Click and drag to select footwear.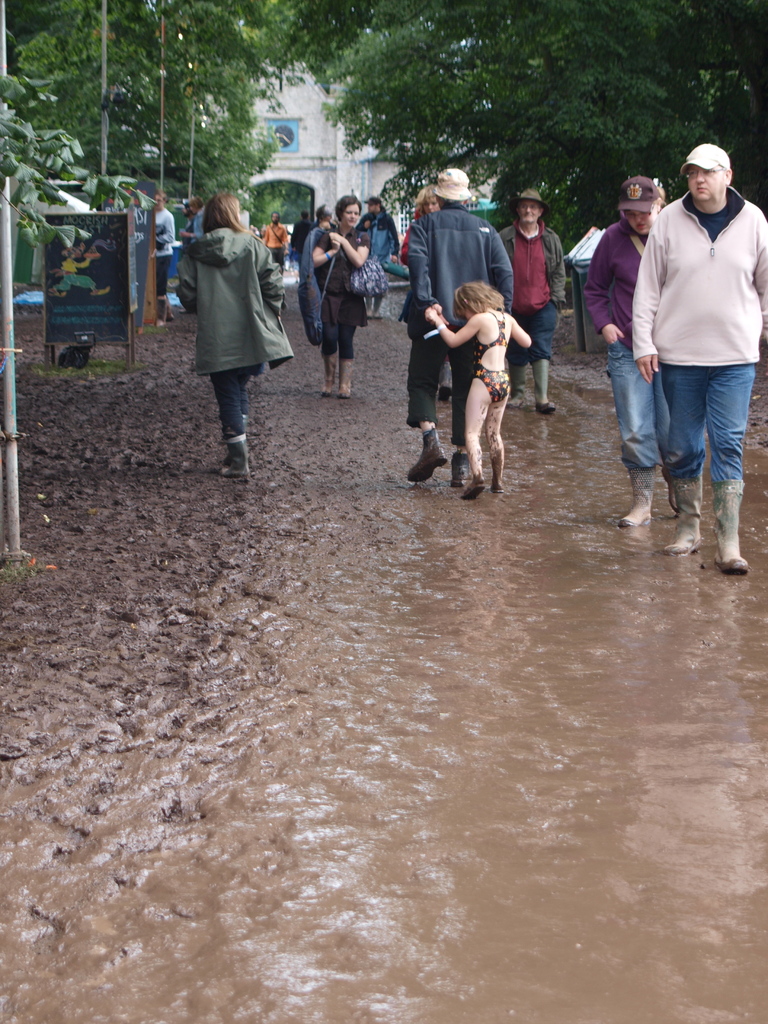
Selection: {"x1": 502, "y1": 363, "x2": 532, "y2": 412}.
